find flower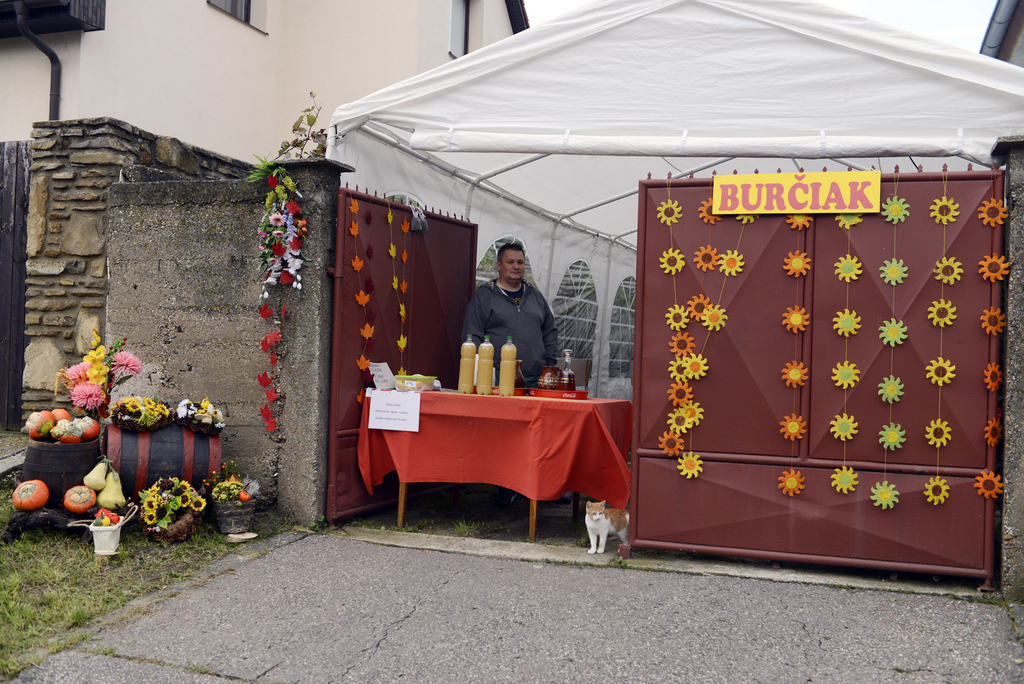
left=981, top=362, right=1002, bottom=394
